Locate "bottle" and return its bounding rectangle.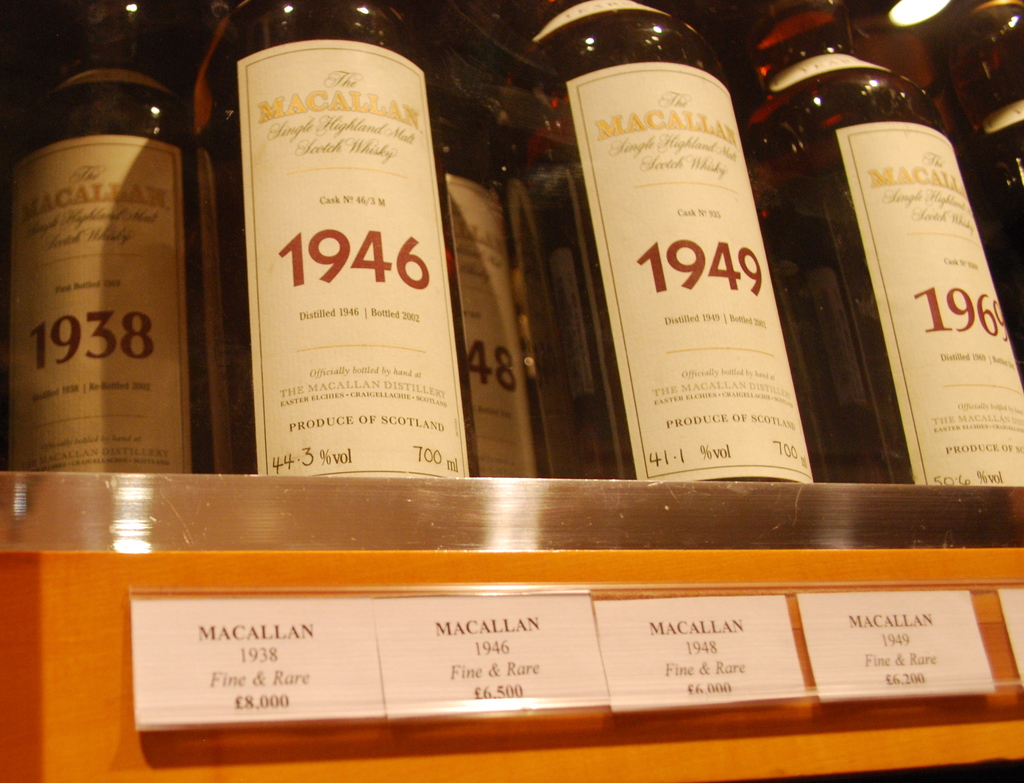
bbox(199, 0, 480, 471).
